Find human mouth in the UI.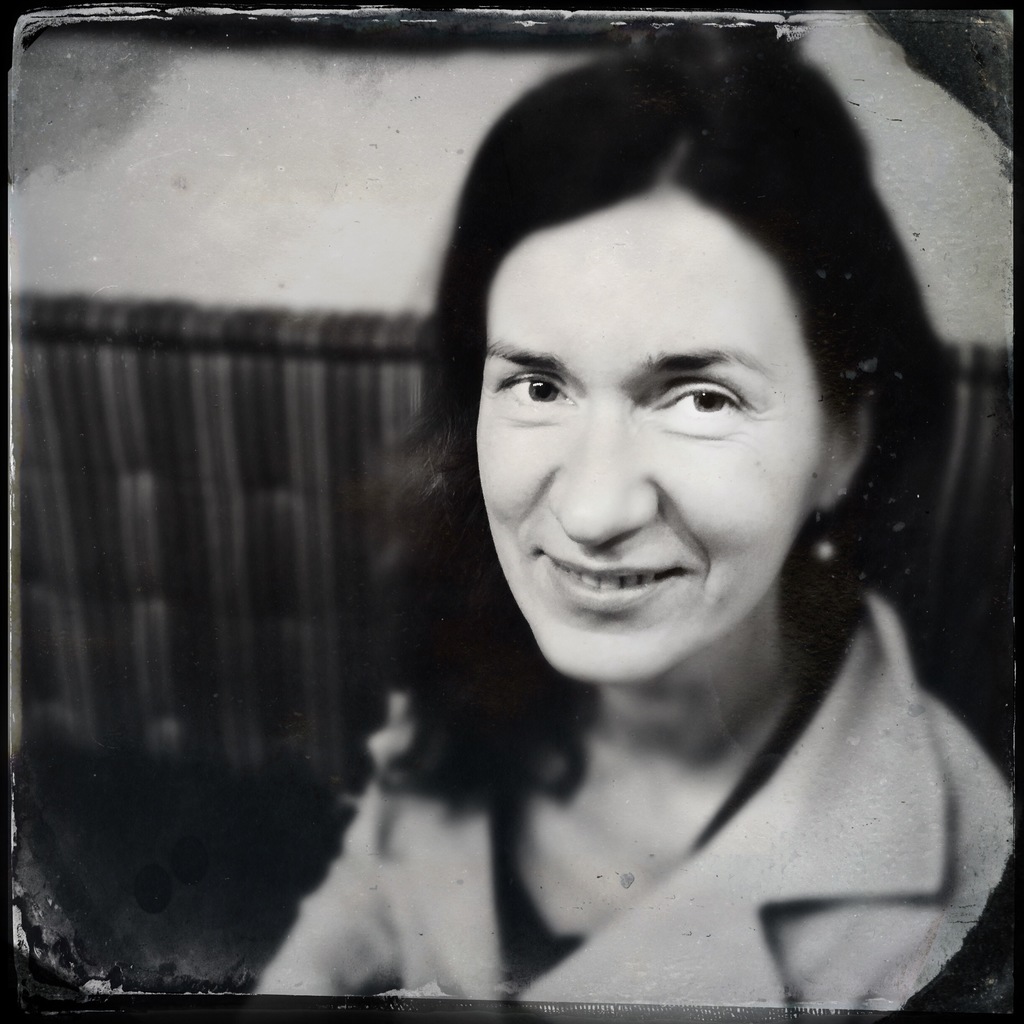
UI element at crop(536, 554, 680, 613).
